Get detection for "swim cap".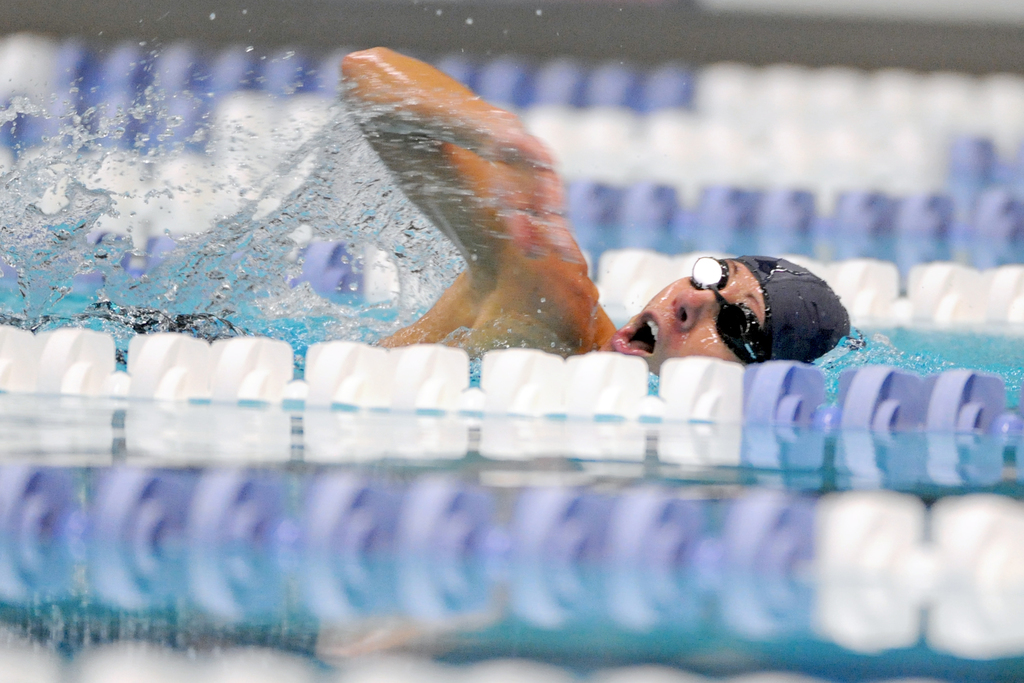
Detection: left=737, top=258, right=848, bottom=359.
